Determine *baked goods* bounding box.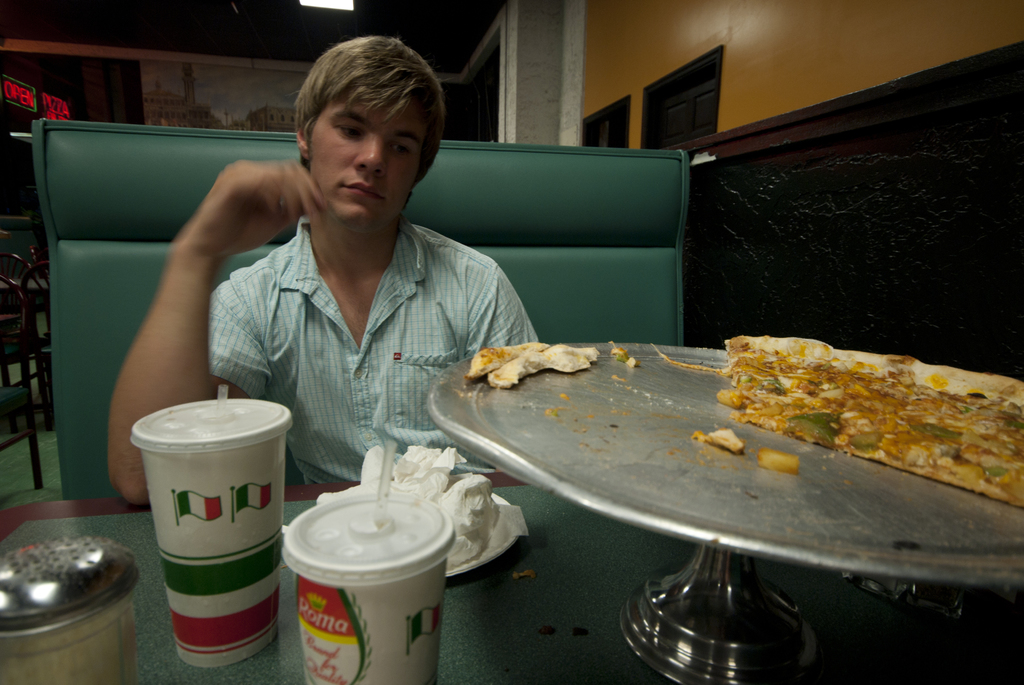
Determined: BBox(715, 331, 1023, 510).
